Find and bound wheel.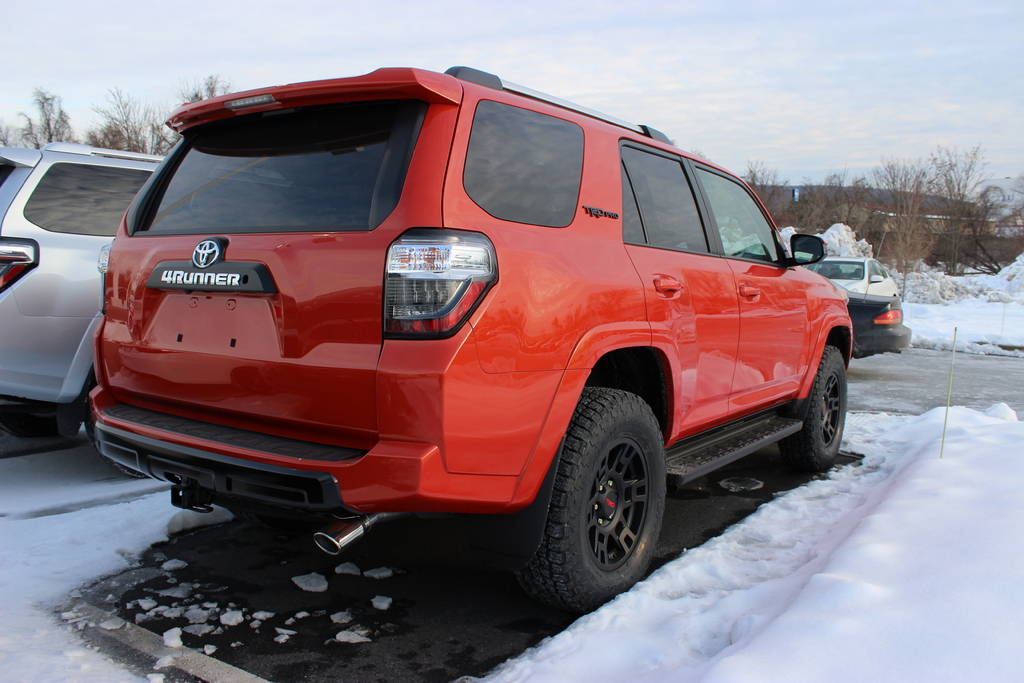
Bound: 780/344/847/475.
